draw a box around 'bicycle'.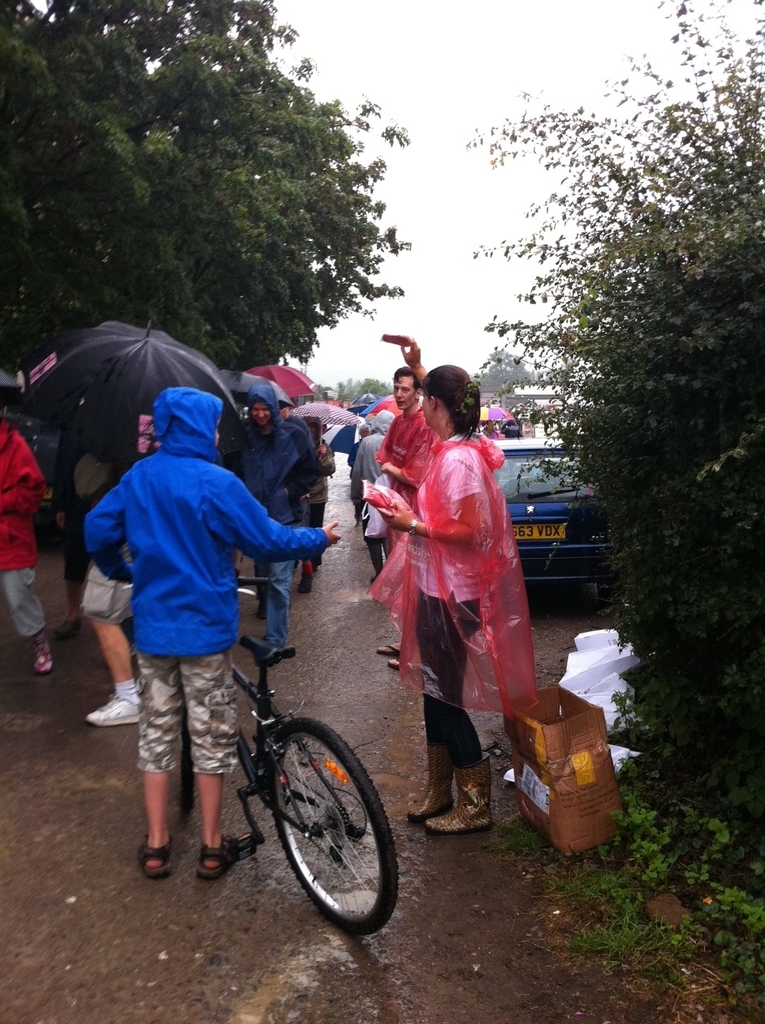
rect(126, 545, 413, 929).
